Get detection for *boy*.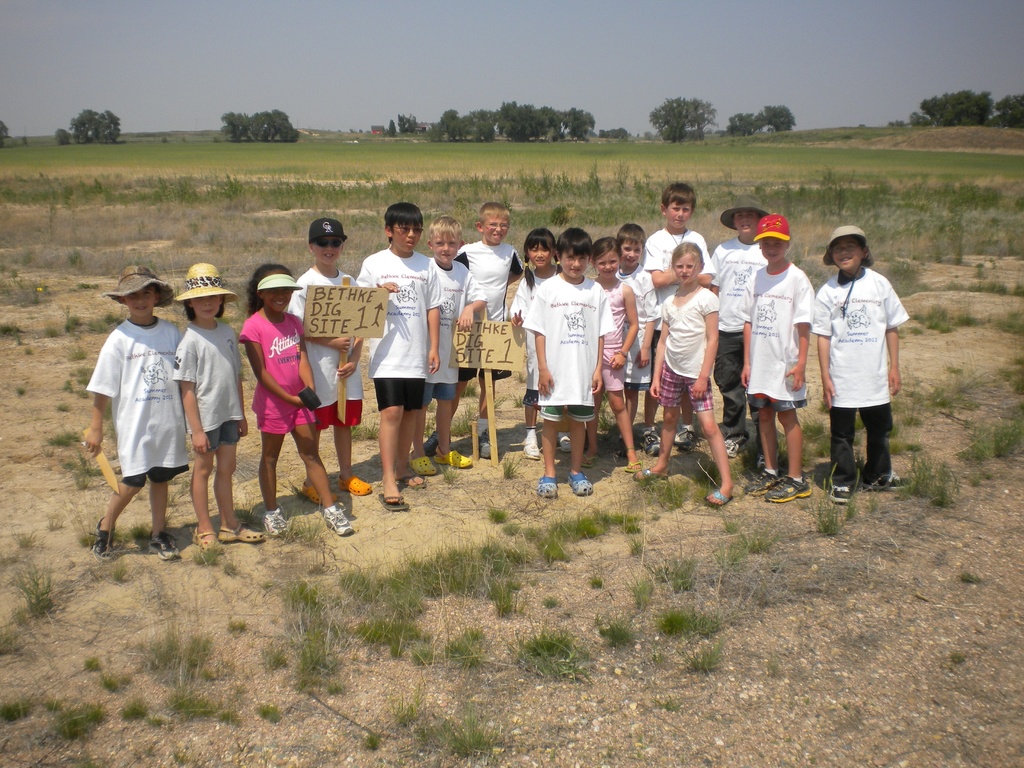
Detection: l=423, t=202, r=524, b=458.
